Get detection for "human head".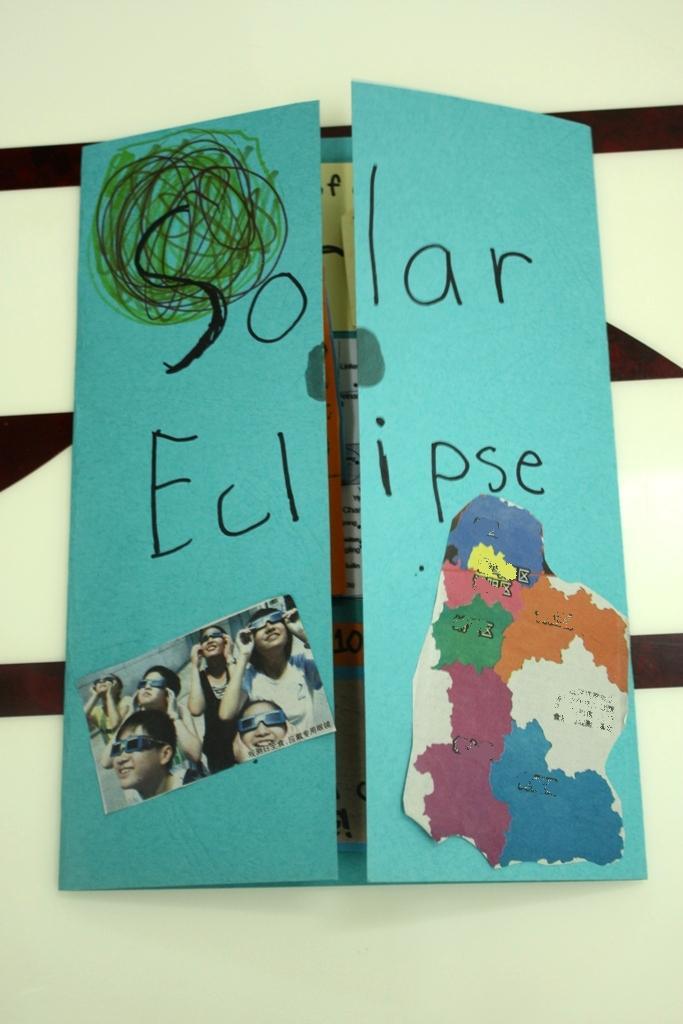
Detection: <box>229,692,285,757</box>.
